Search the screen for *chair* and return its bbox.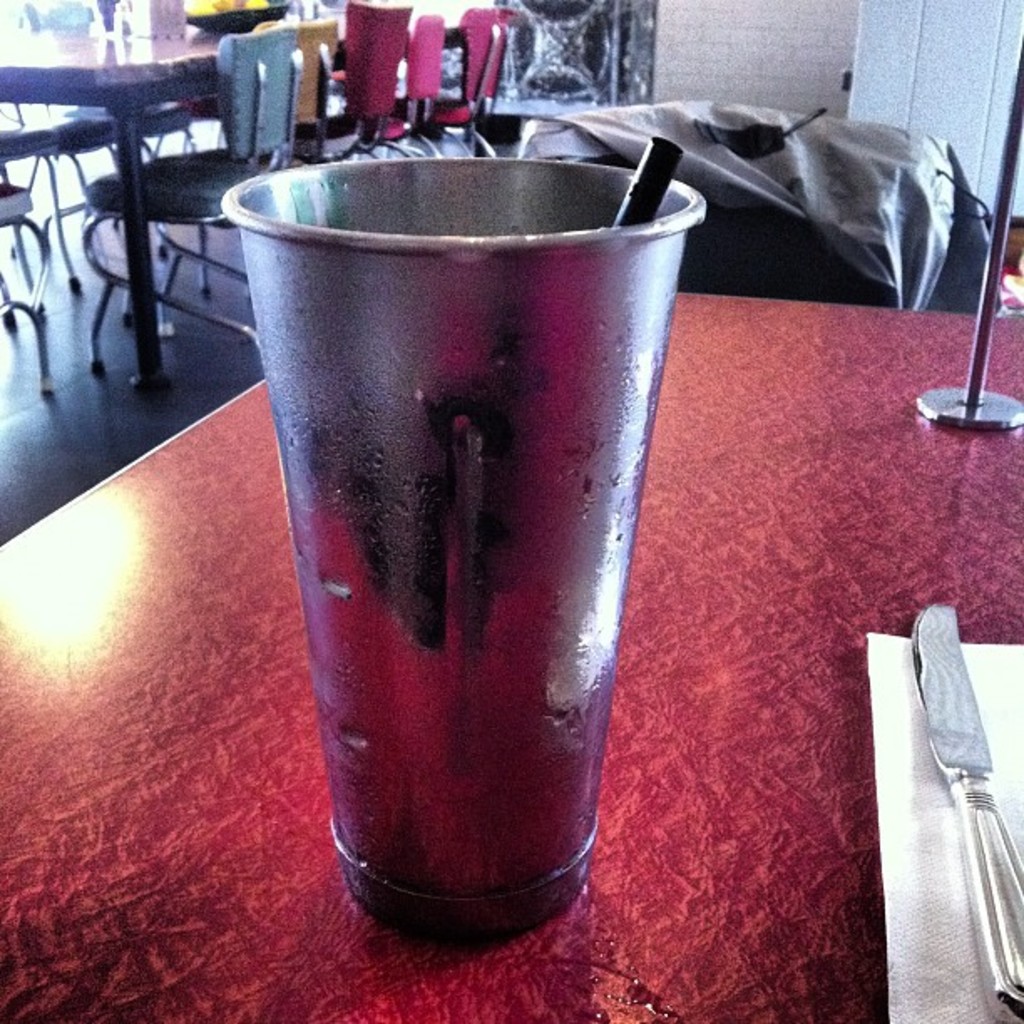
Found: 50,102,114,289.
